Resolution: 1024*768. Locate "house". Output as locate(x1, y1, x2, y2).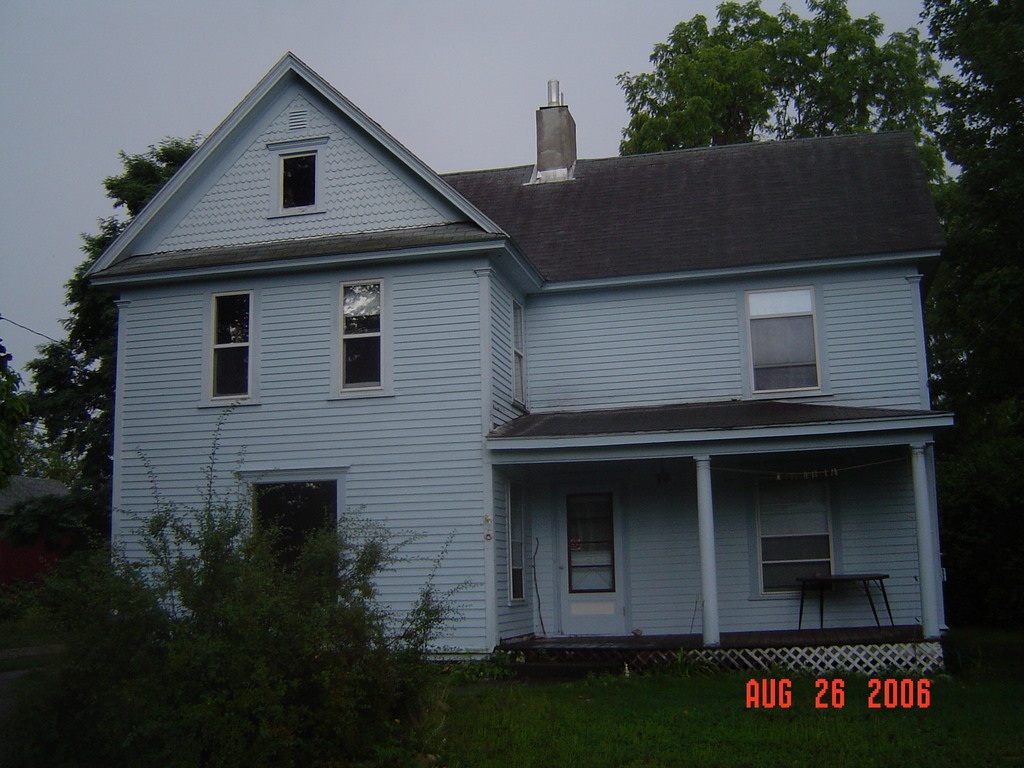
locate(97, 40, 934, 700).
